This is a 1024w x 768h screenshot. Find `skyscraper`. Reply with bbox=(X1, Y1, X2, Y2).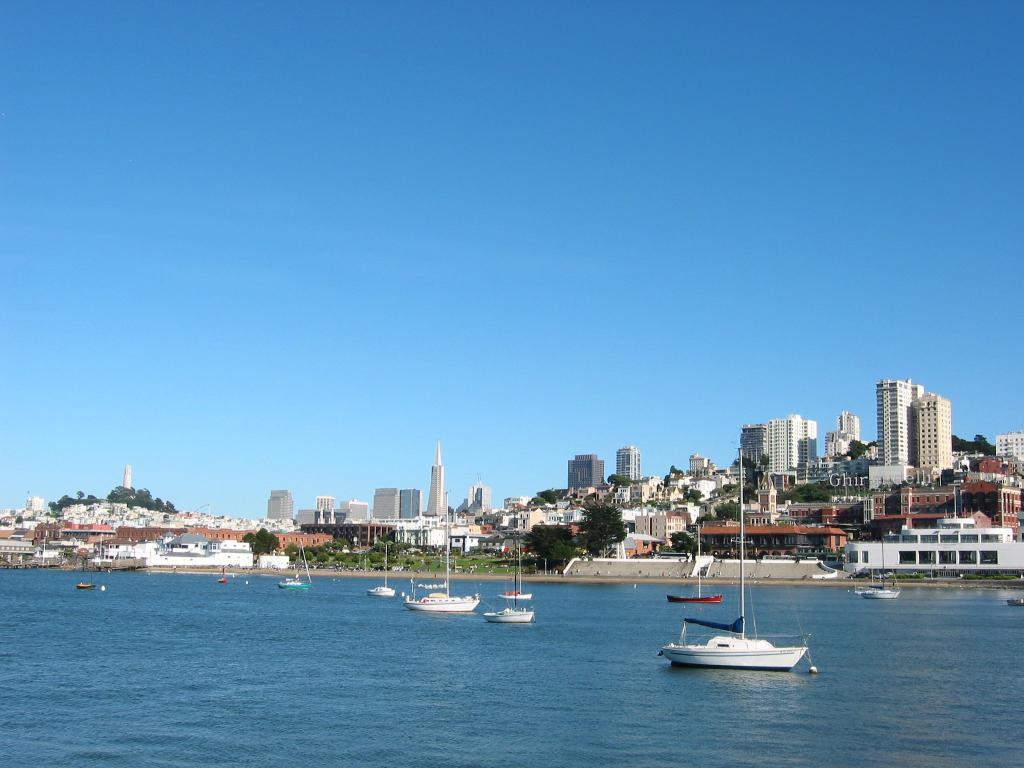
bbox=(397, 484, 422, 524).
